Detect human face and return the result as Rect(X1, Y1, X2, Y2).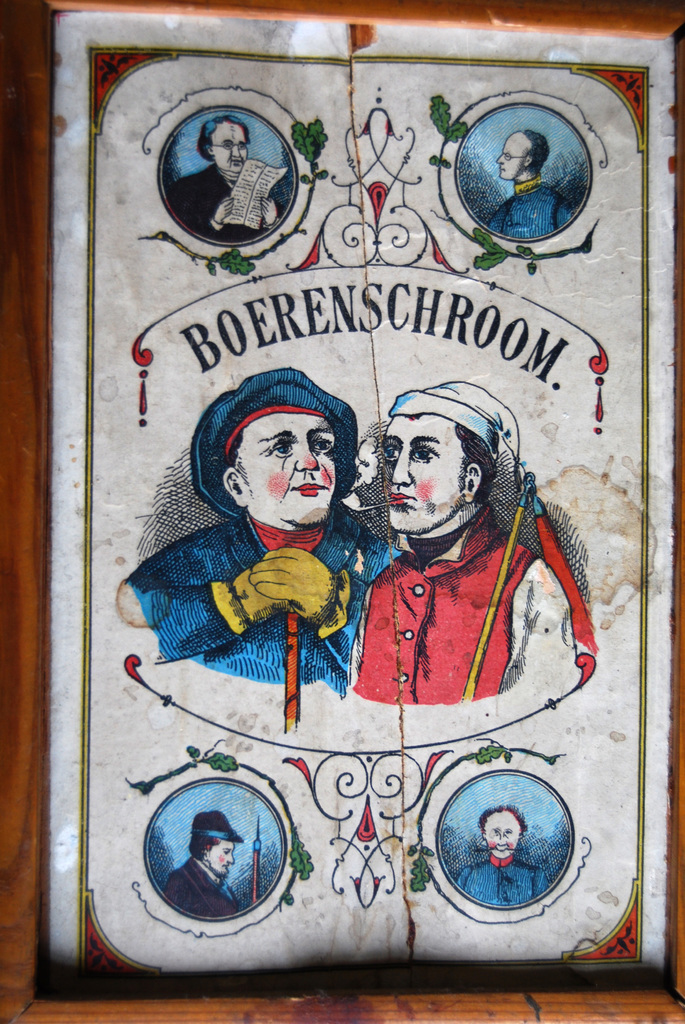
Rect(212, 841, 236, 877).
